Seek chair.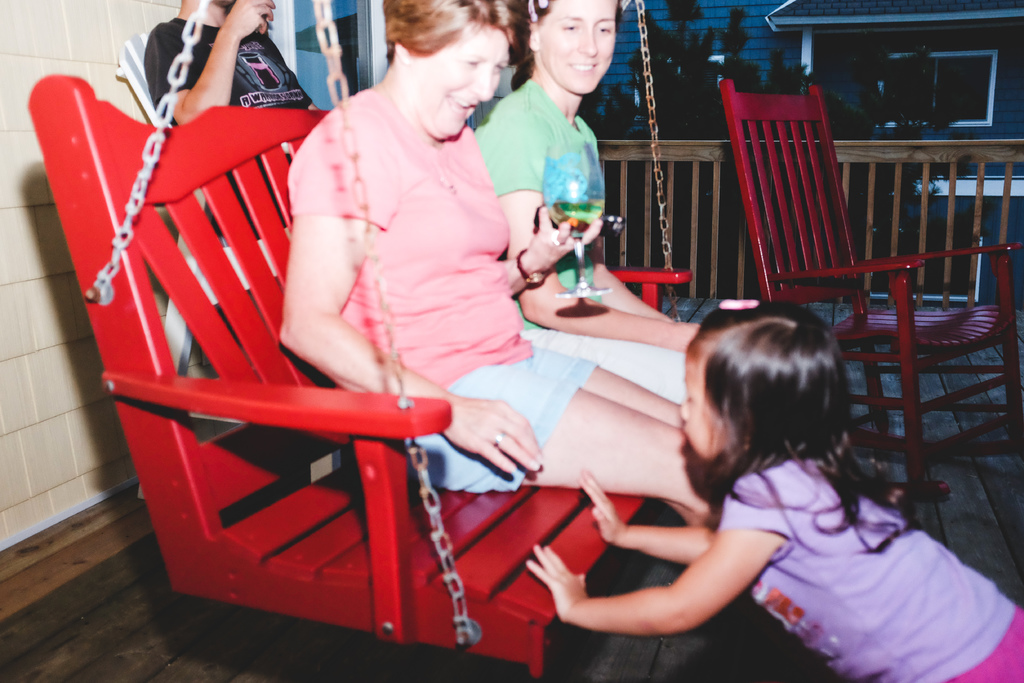
l=114, t=26, r=342, b=500.
